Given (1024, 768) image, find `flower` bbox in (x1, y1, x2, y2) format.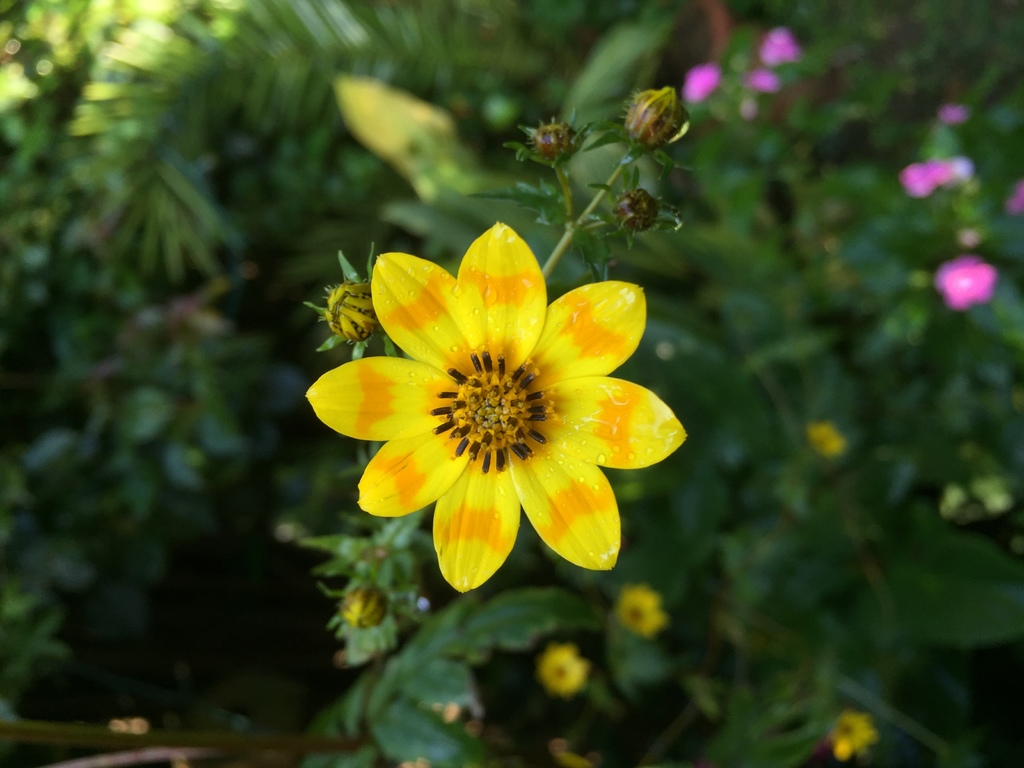
(304, 223, 684, 595).
